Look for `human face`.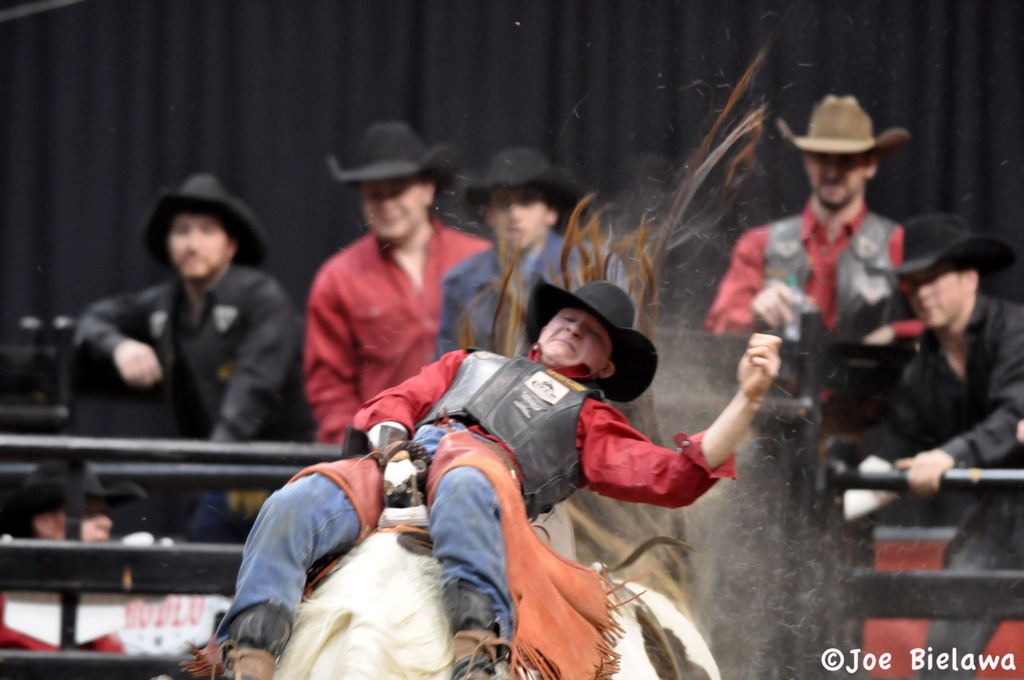
Found: region(907, 266, 963, 328).
